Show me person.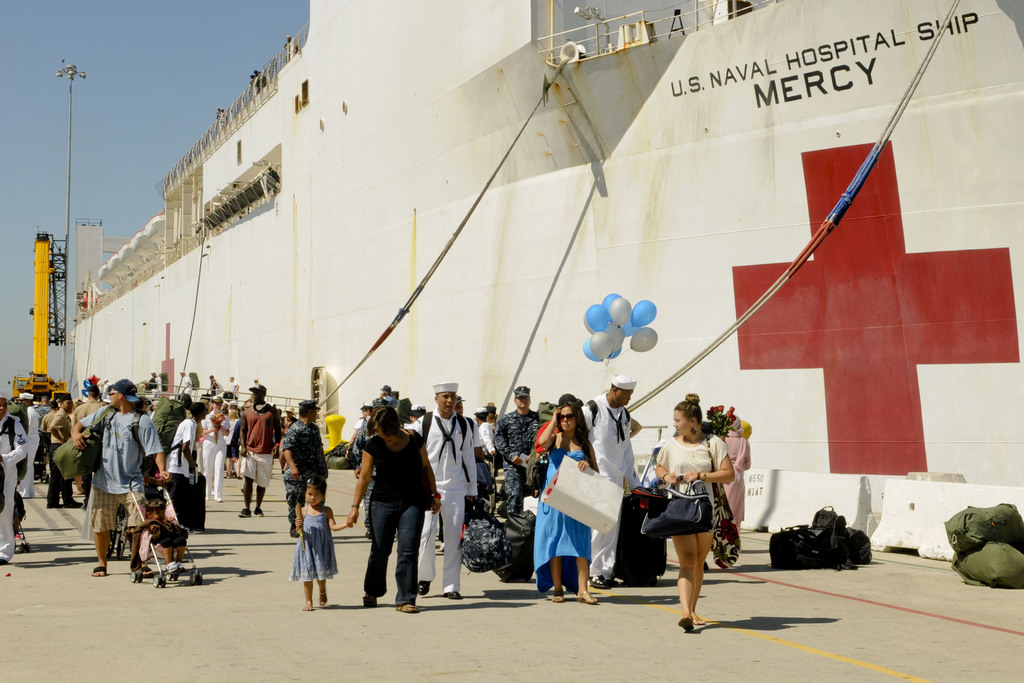
person is here: bbox=[538, 401, 598, 604].
